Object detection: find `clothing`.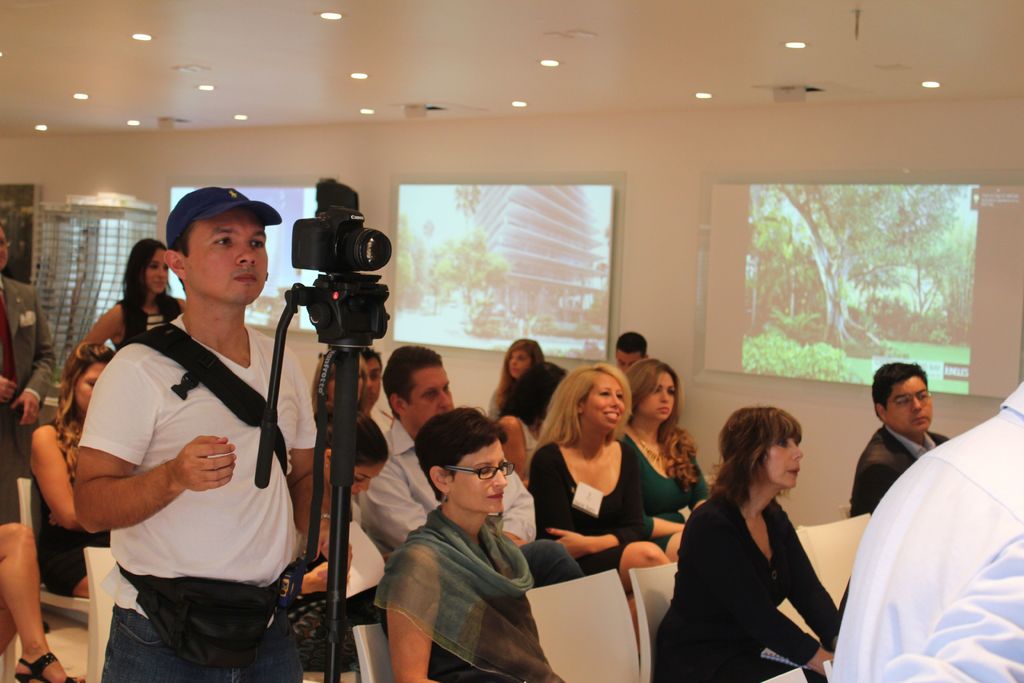
bbox=[0, 274, 57, 459].
